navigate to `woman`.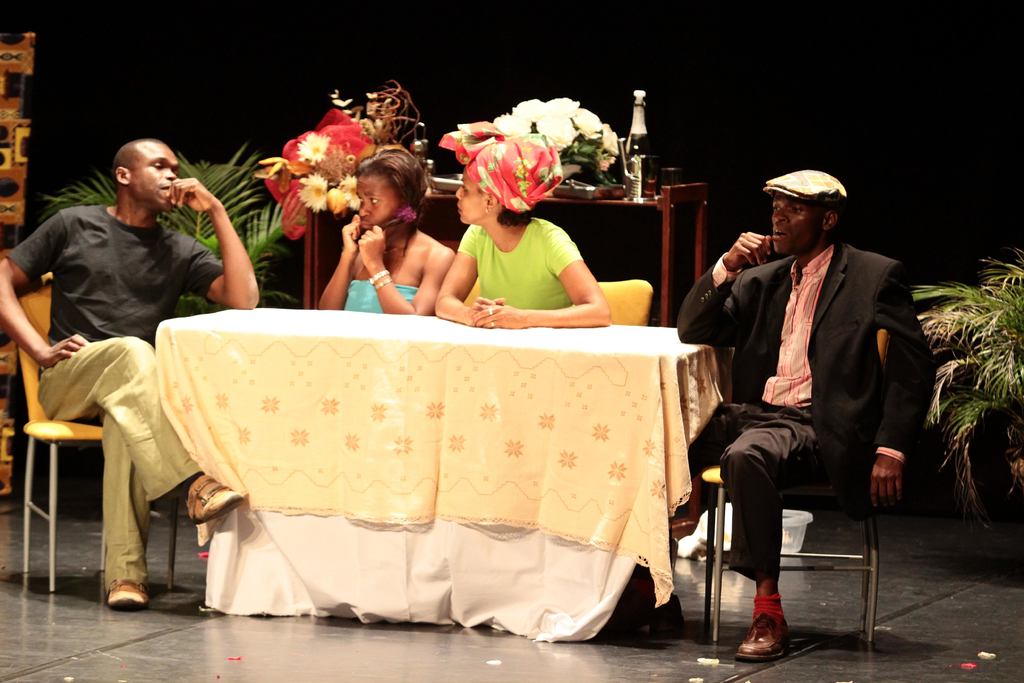
Navigation target: [317,149,452,310].
